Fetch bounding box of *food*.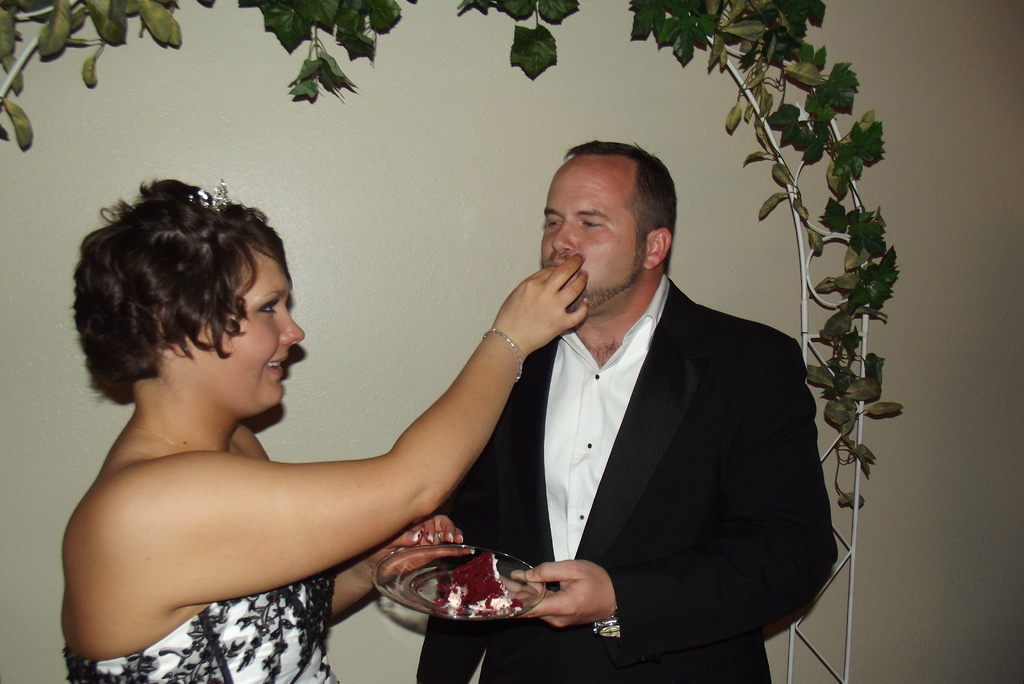
Bbox: detection(444, 547, 516, 608).
